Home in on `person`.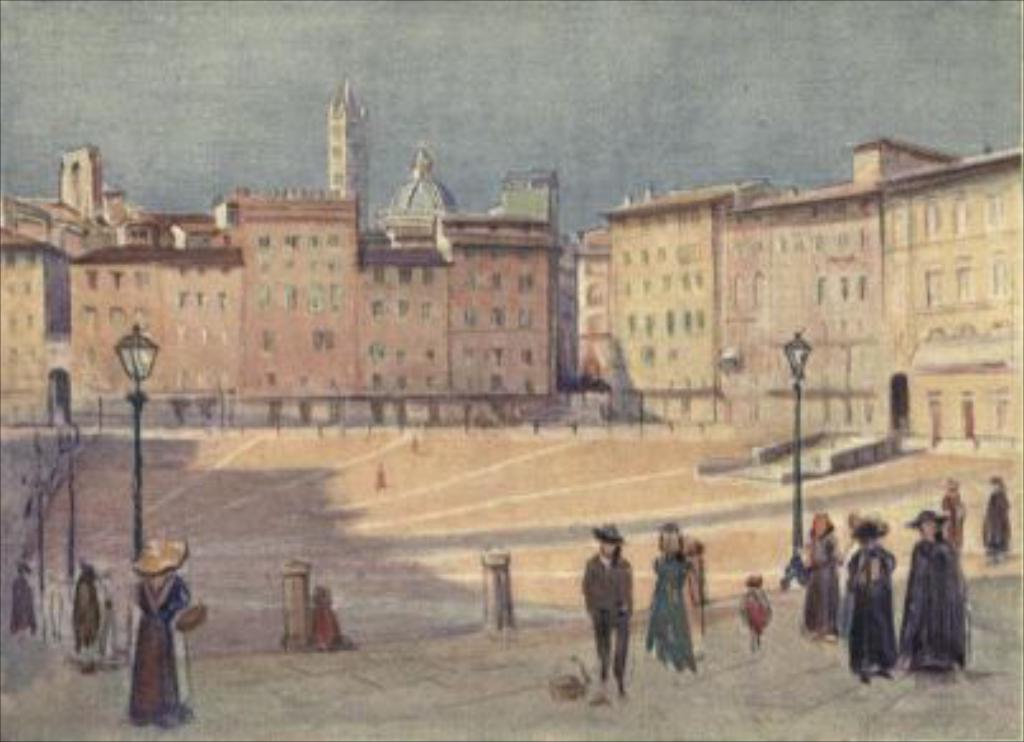
Homed in at locate(793, 518, 844, 623).
